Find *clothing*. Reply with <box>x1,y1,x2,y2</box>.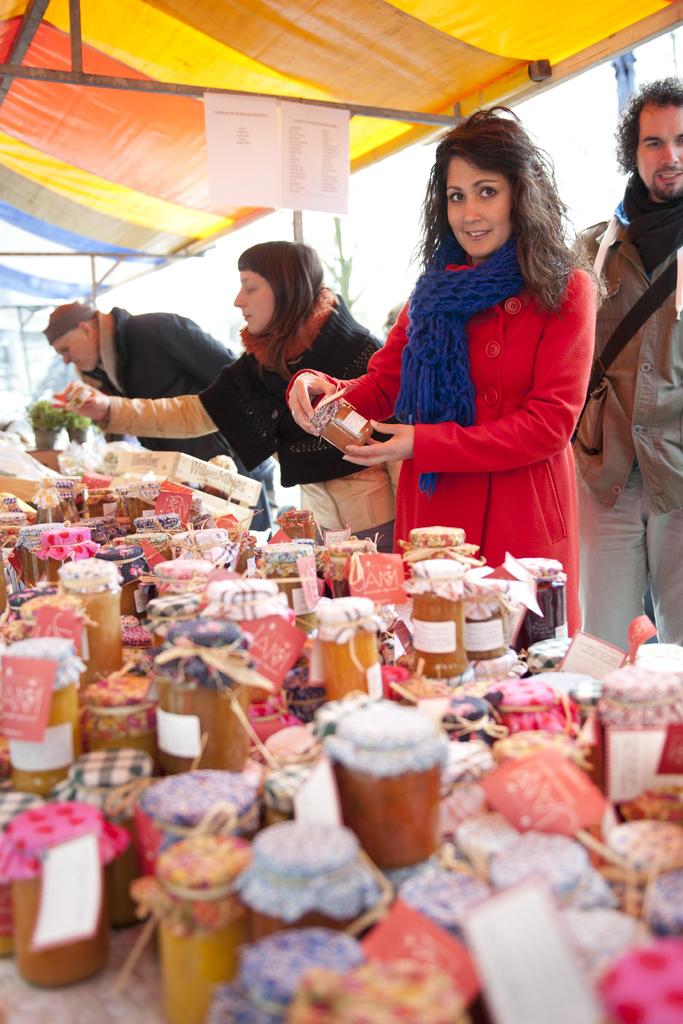
<box>103,289,387,492</box>.
